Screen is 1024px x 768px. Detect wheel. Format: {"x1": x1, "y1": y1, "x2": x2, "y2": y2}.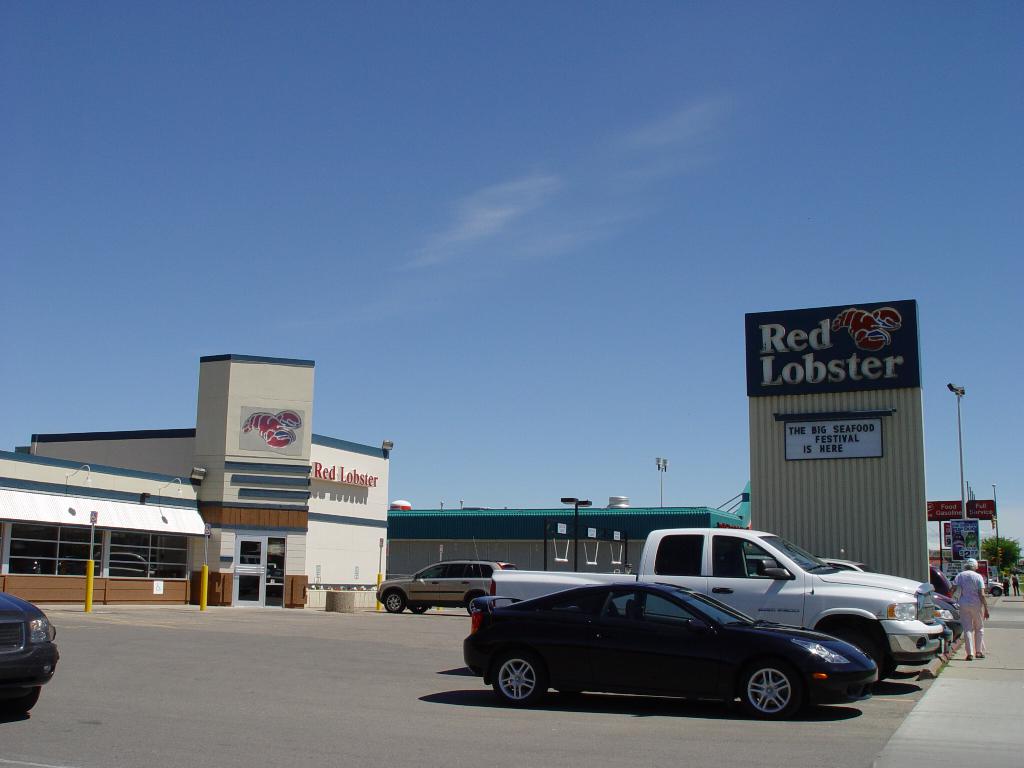
{"x1": 739, "y1": 660, "x2": 804, "y2": 723}.
